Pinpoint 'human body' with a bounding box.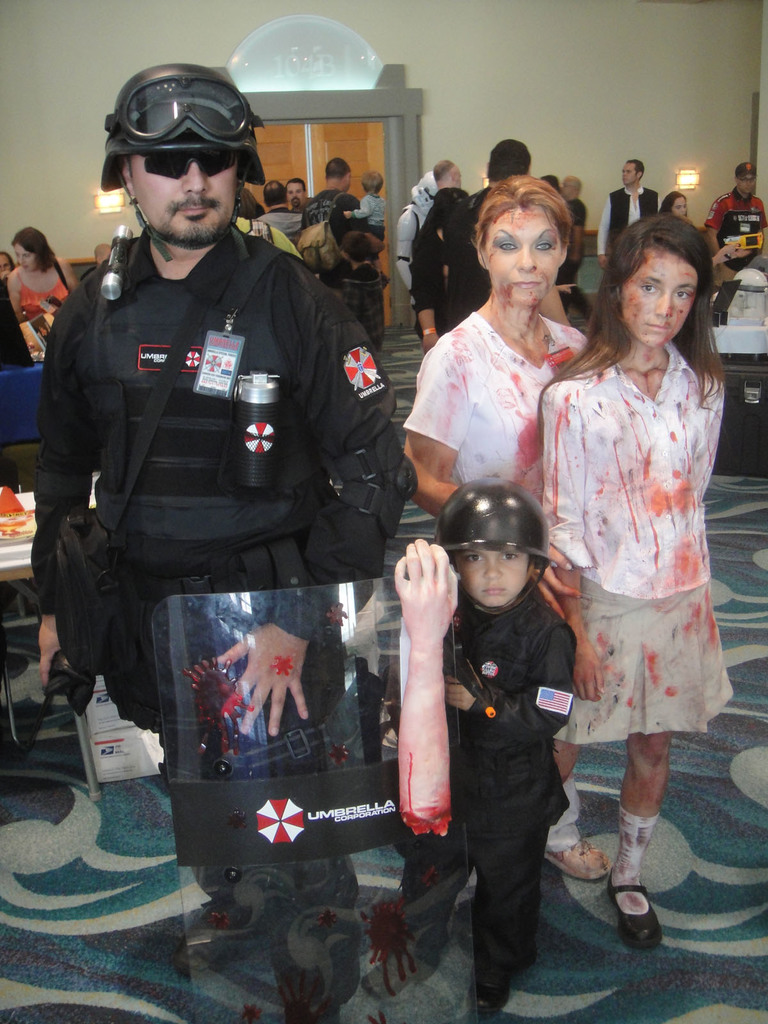
<bbox>303, 156, 375, 291</bbox>.
